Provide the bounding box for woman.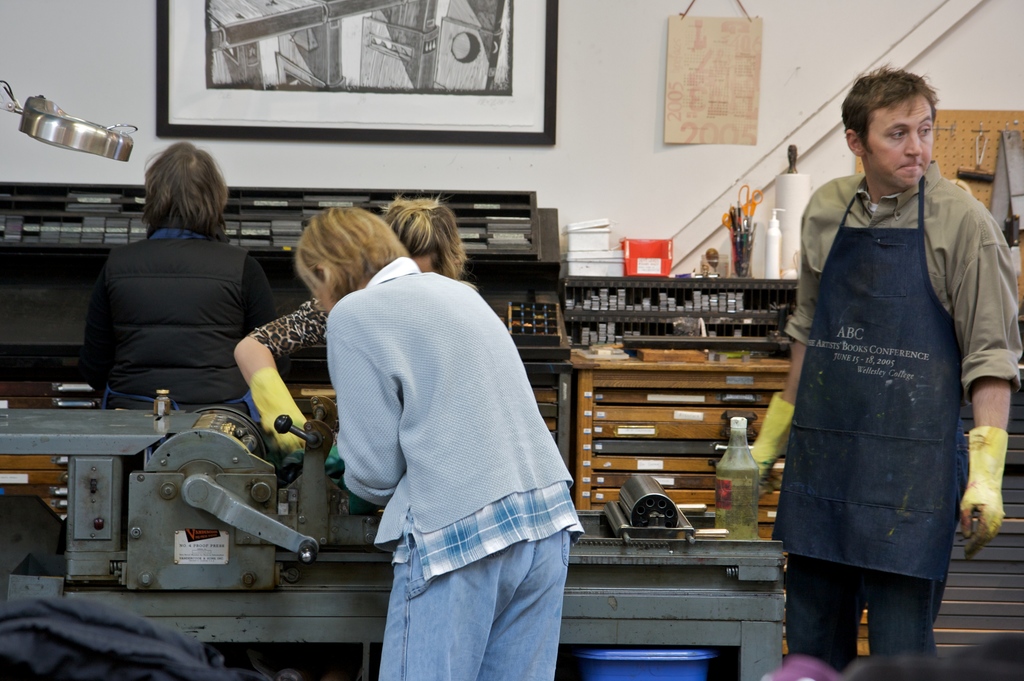
region(285, 201, 578, 680).
